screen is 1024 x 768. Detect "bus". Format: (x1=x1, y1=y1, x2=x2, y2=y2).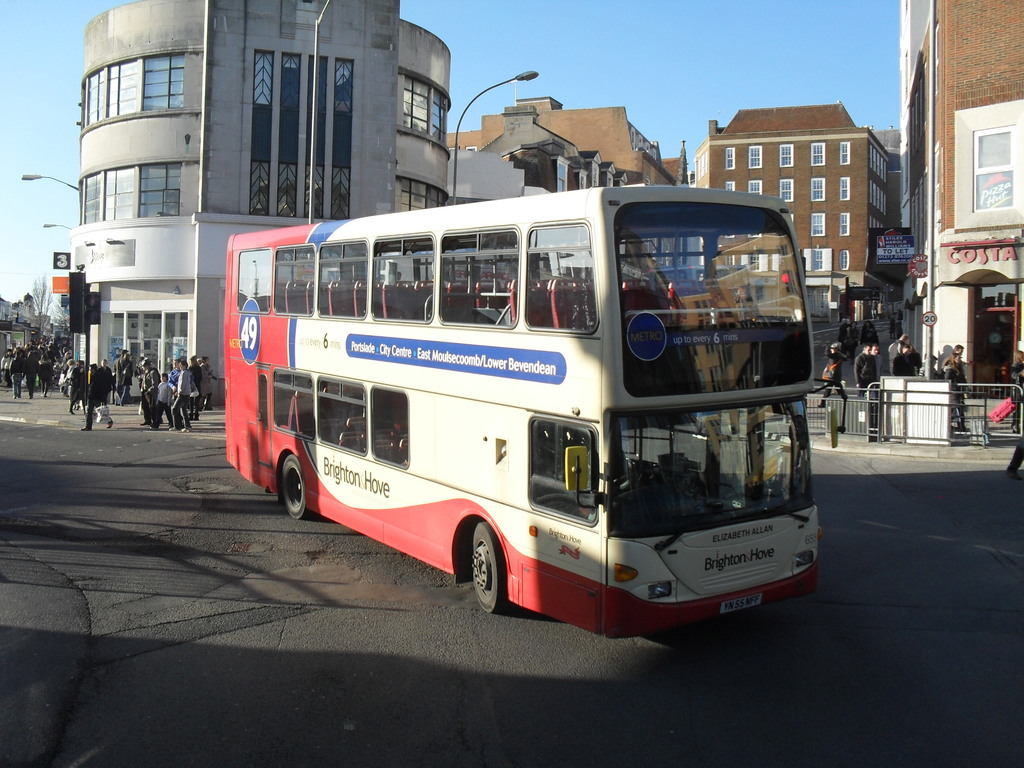
(x1=223, y1=182, x2=854, y2=641).
